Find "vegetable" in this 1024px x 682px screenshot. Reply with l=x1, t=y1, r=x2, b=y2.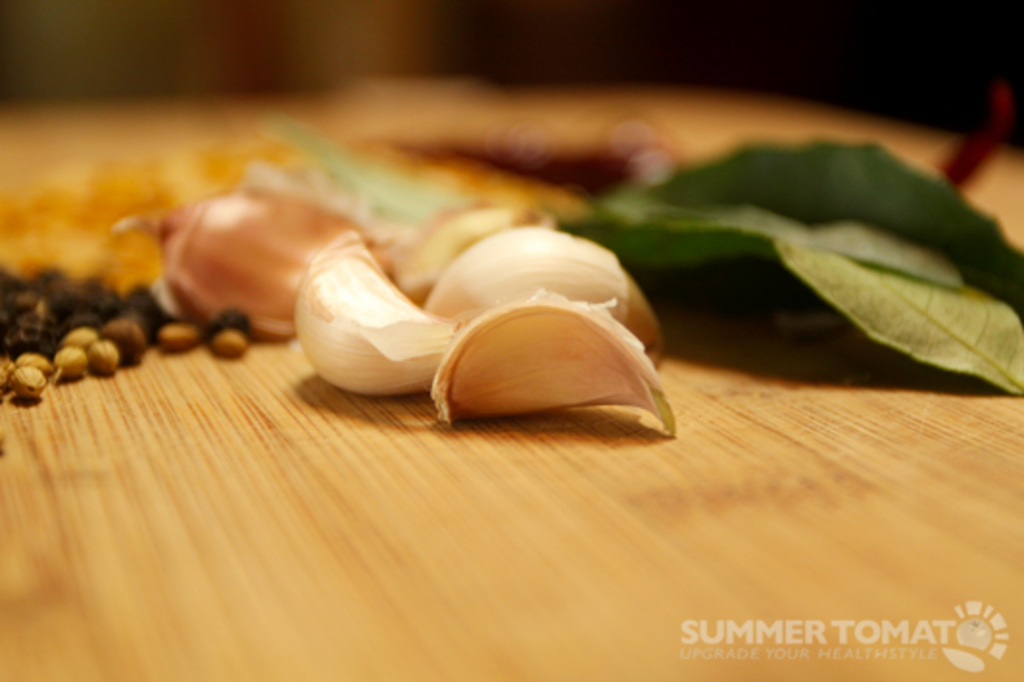
l=292, t=229, r=469, b=400.
